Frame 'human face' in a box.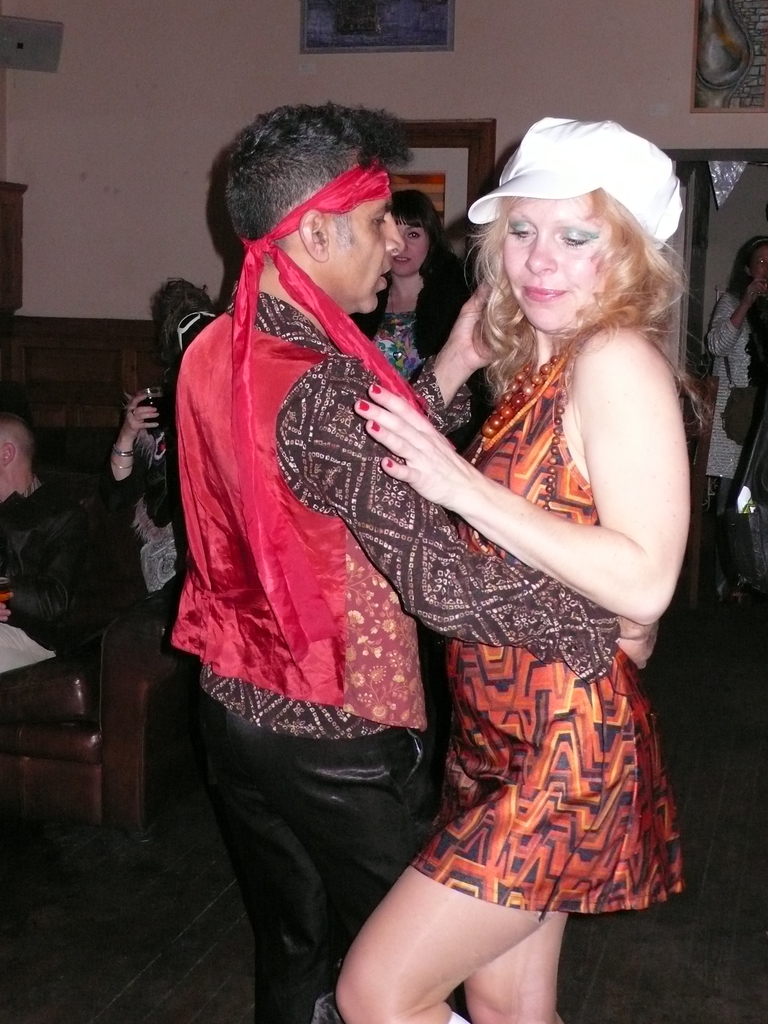
detection(751, 247, 767, 282).
